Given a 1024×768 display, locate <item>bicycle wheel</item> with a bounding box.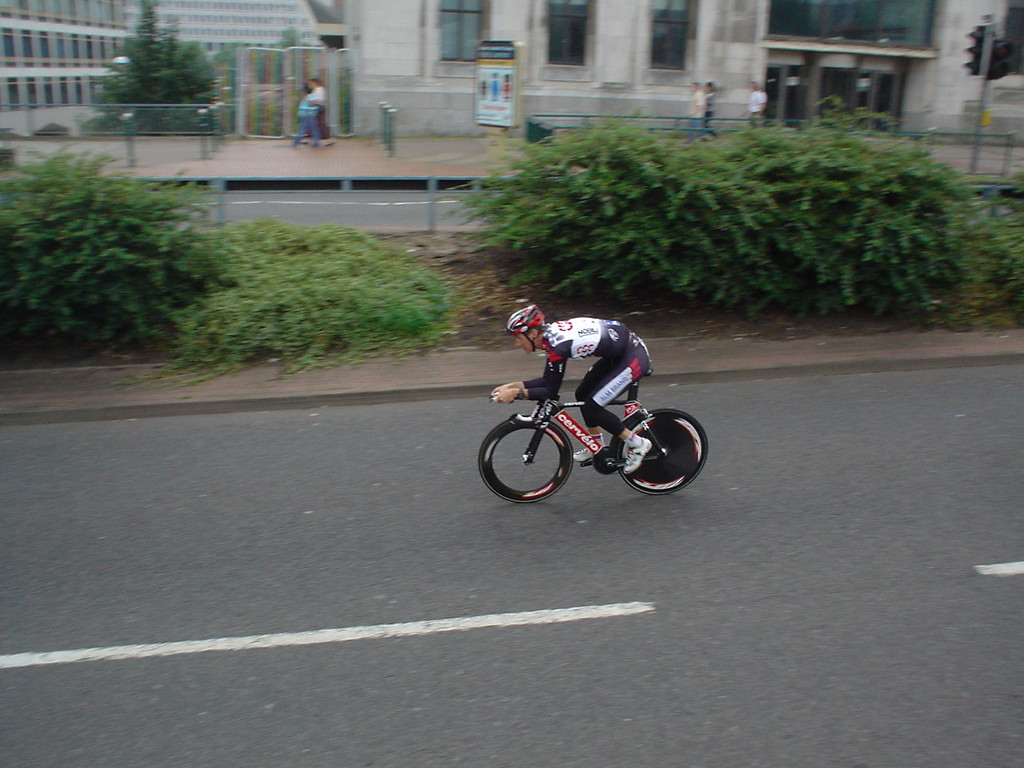
Located: x1=493 y1=405 x2=567 y2=504.
